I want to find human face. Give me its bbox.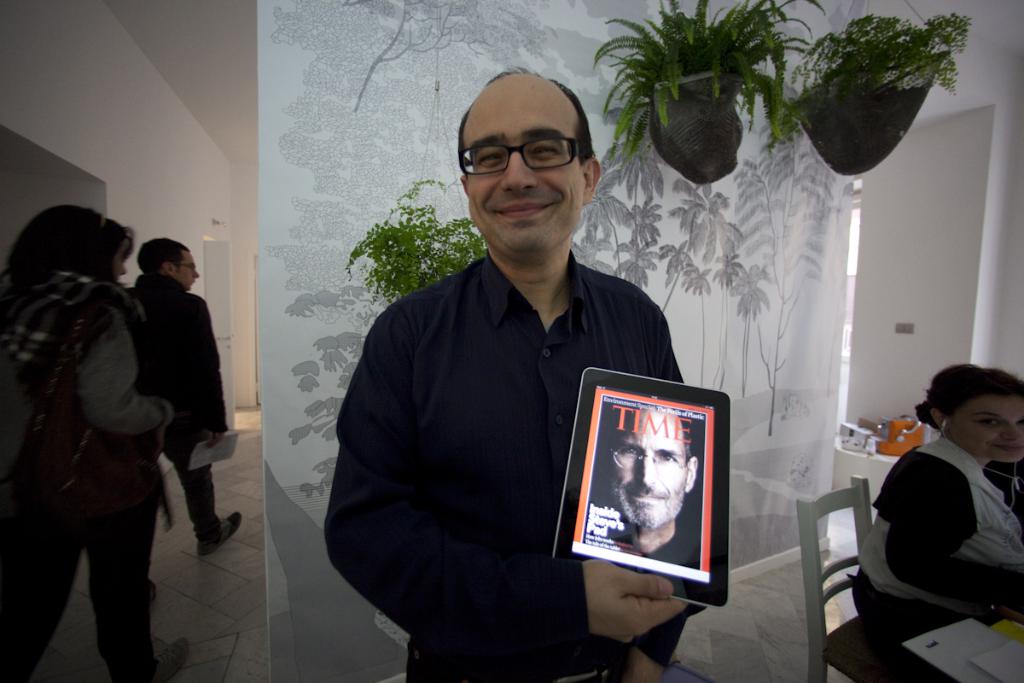
[177,254,198,292].
